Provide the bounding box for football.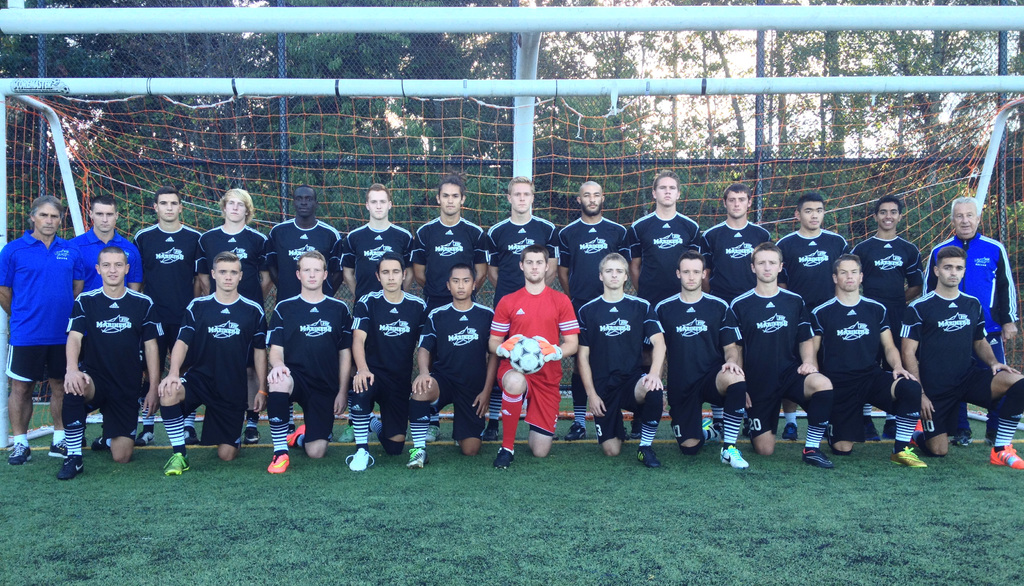
510/338/543/372.
